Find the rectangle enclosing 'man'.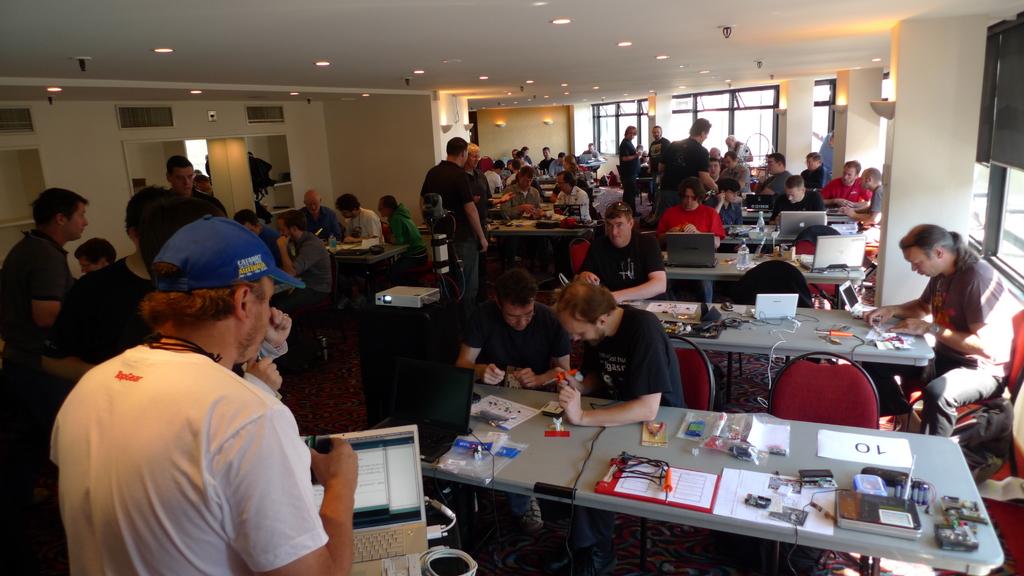
{"x1": 657, "y1": 116, "x2": 719, "y2": 210}.
